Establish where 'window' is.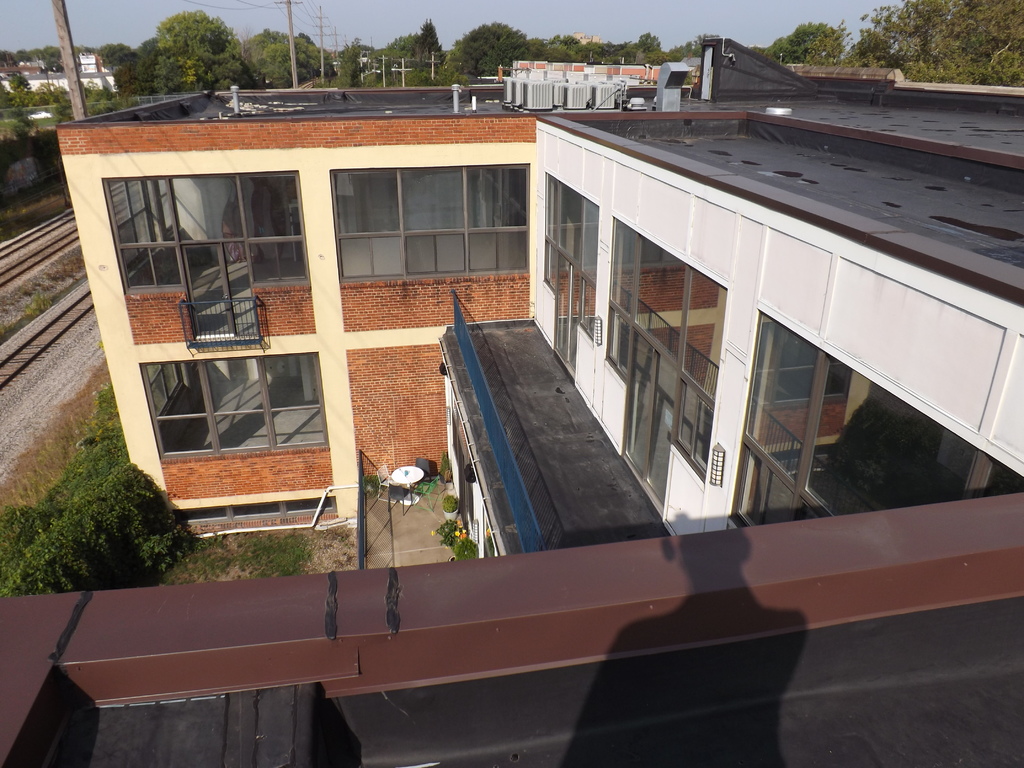
Established at detection(734, 447, 797, 531).
